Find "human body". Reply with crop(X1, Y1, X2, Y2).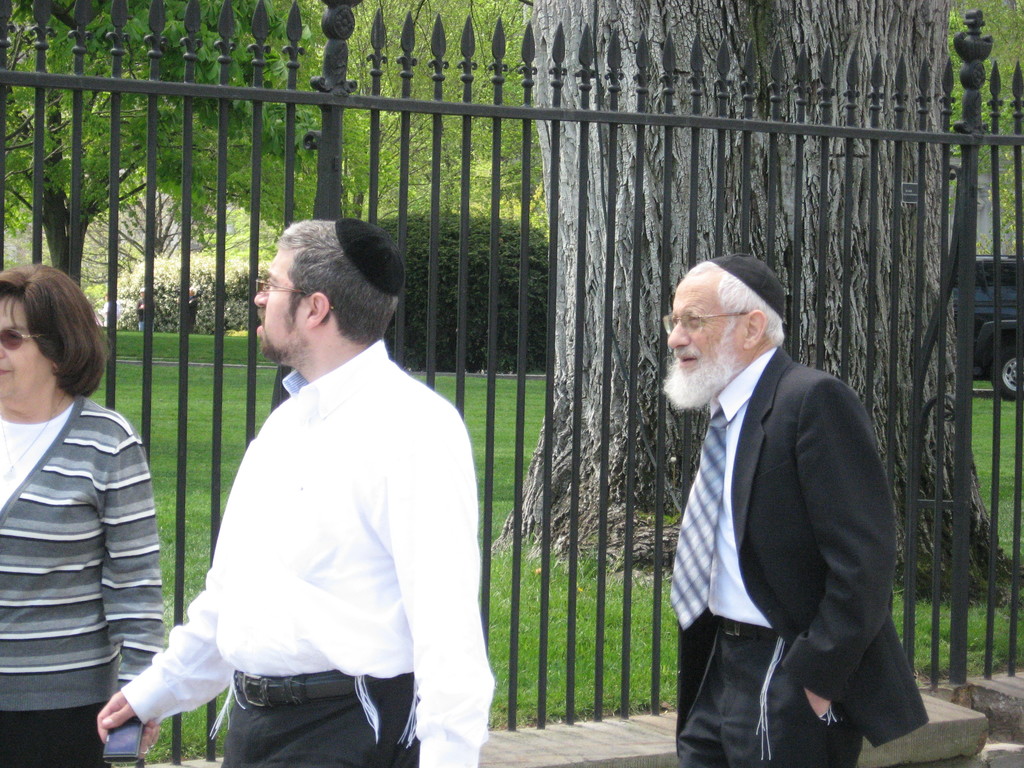
crop(666, 252, 929, 767).
